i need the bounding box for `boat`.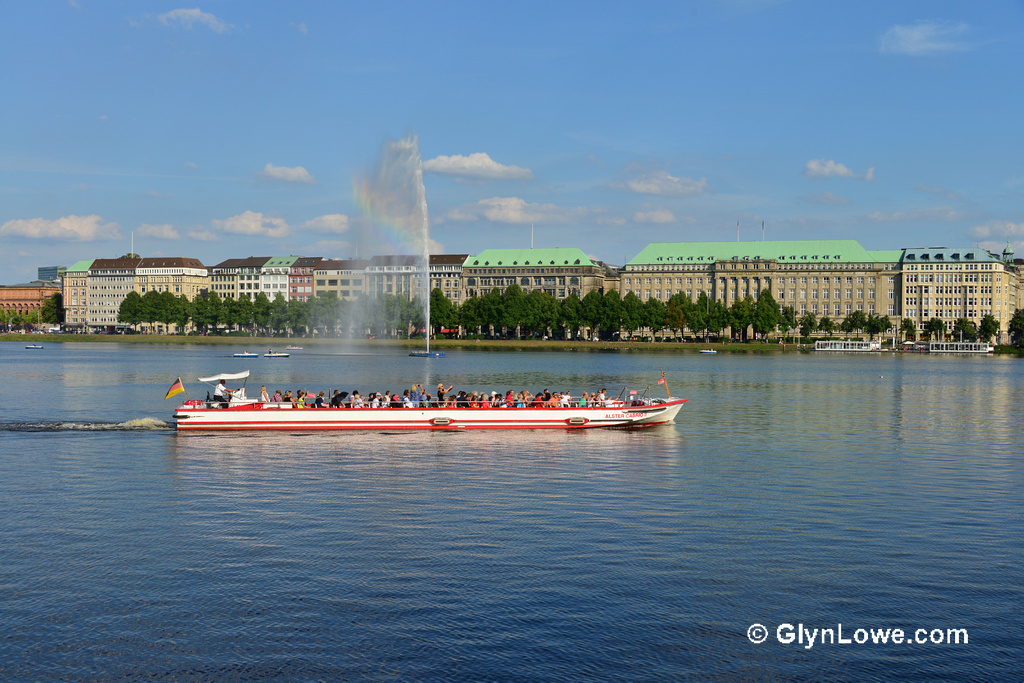
Here it is: pyautogui.locateOnScreen(912, 340, 932, 355).
